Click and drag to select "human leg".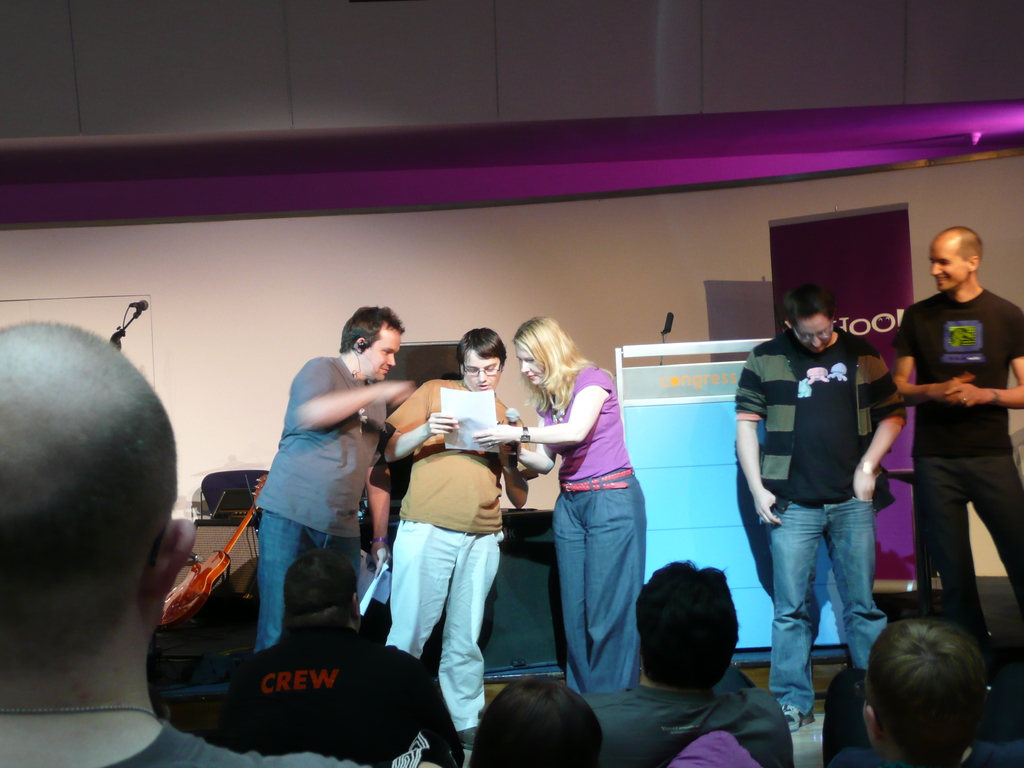
Selection: pyautogui.locateOnScreen(968, 458, 1023, 595).
